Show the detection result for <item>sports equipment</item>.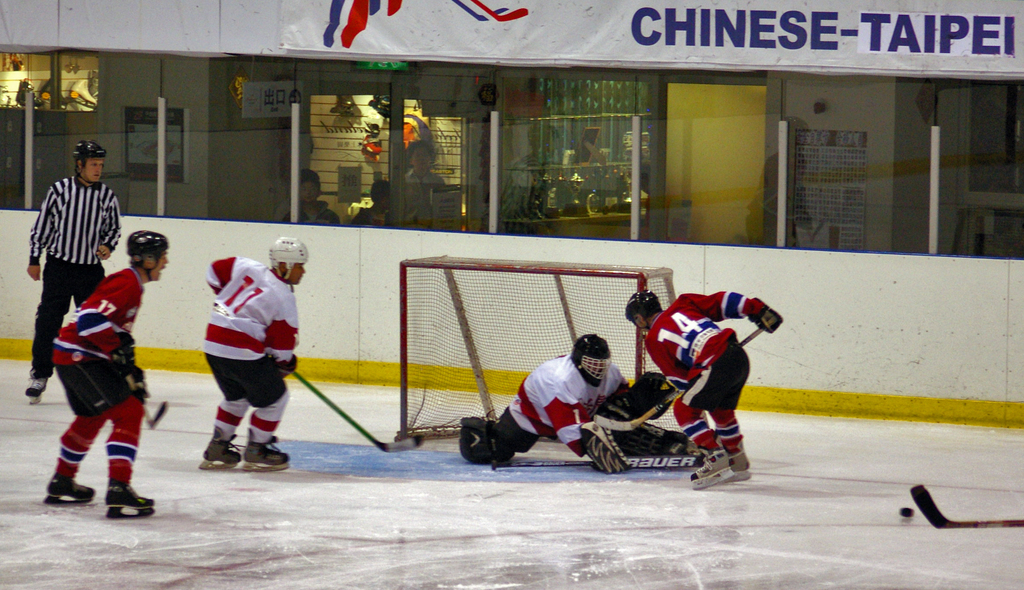
box(592, 329, 758, 431).
